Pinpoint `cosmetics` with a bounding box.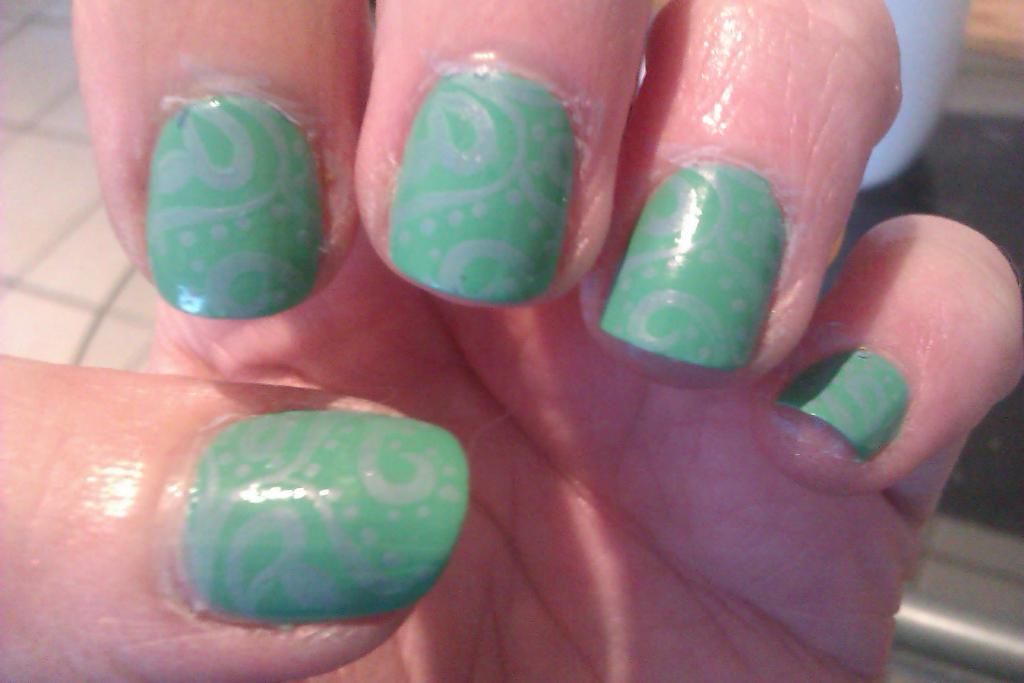
select_region(169, 399, 477, 621).
